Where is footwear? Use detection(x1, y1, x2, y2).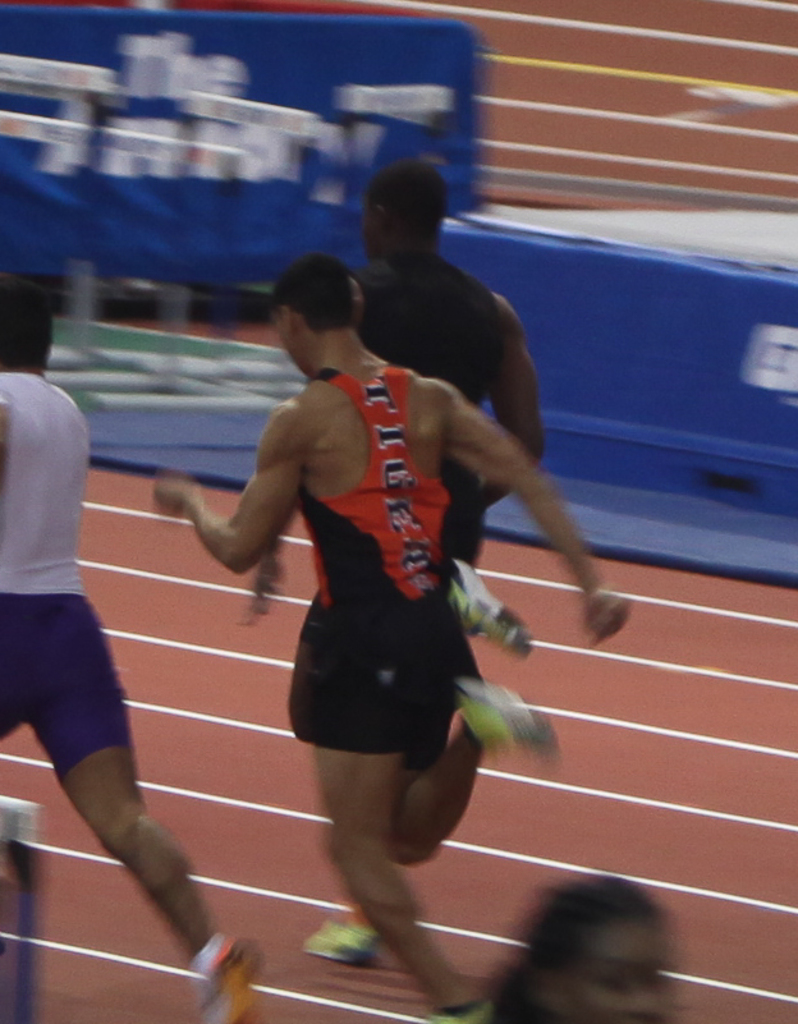
detection(187, 940, 263, 1023).
